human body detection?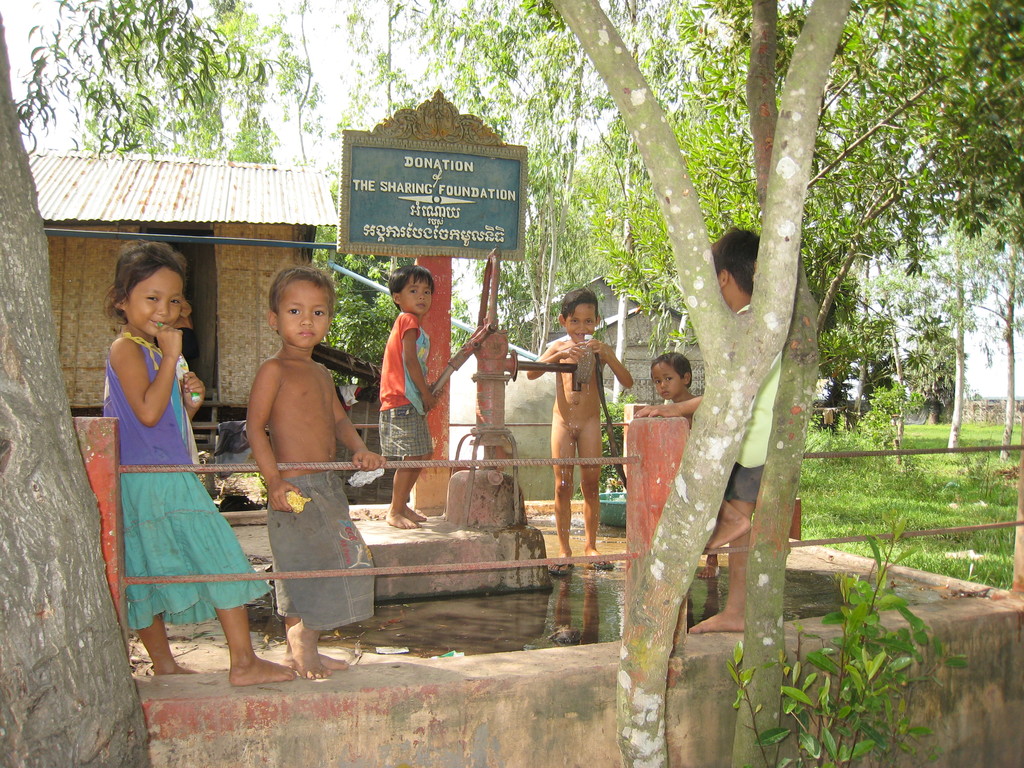
681,299,787,635
